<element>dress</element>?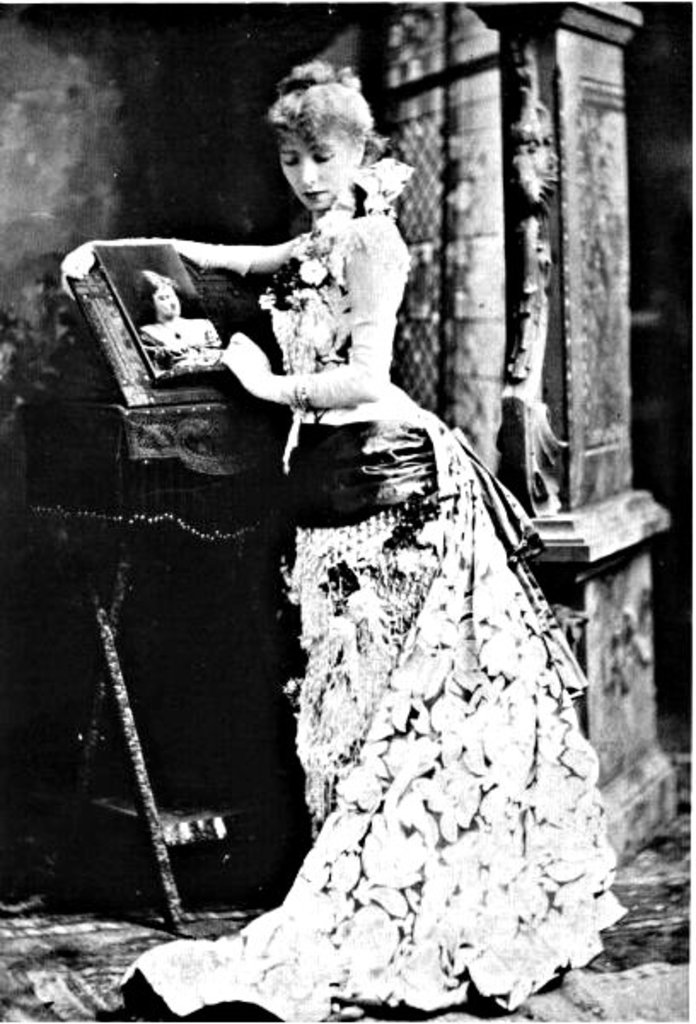
bbox=(102, 154, 626, 1019)
